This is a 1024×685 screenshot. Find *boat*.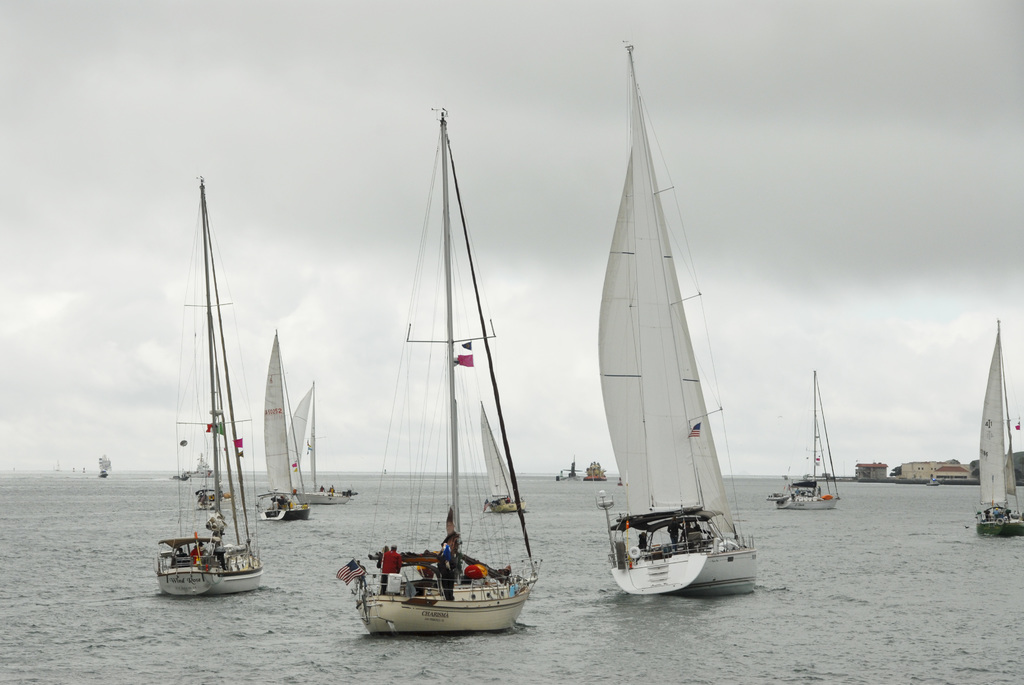
Bounding box: (x1=199, y1=487, x2=232, y2=505).
